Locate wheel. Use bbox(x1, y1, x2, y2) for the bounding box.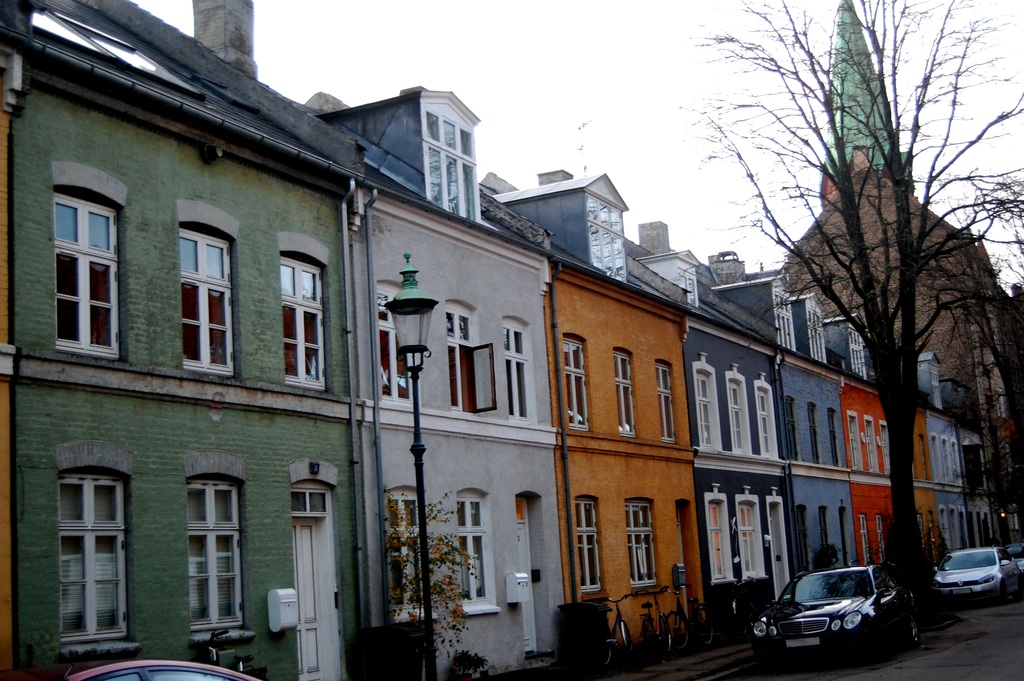
bbox(905, 615, 922, 644).
